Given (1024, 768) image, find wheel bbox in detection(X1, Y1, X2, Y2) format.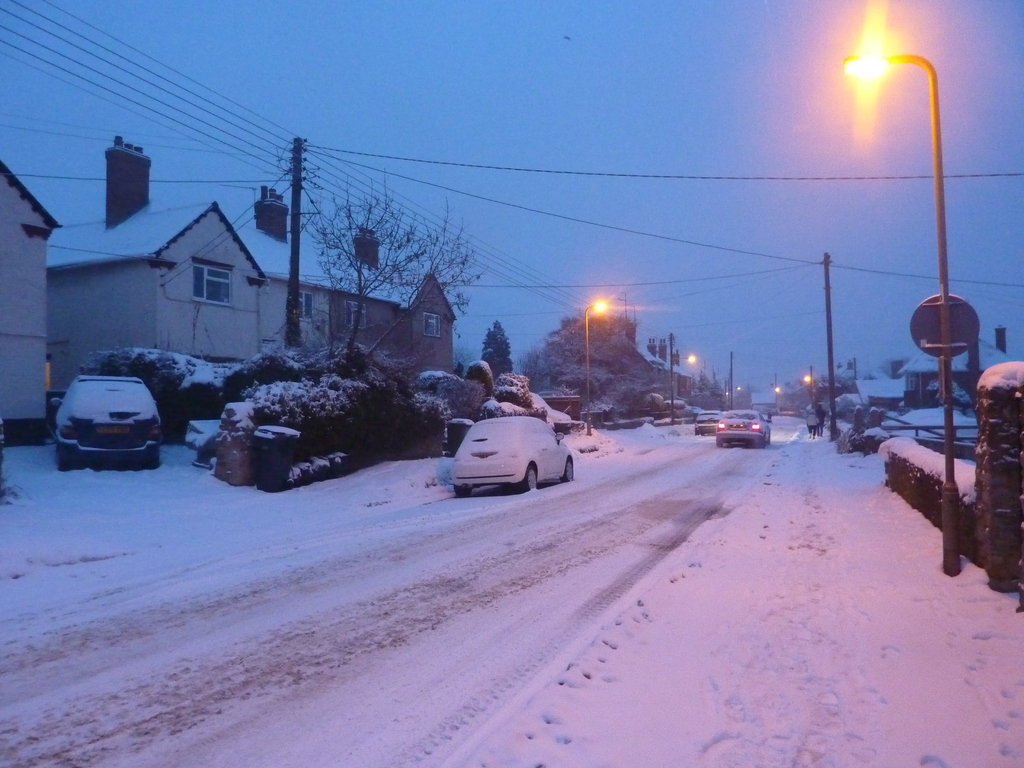
detection(516, 459, 543, 490).
